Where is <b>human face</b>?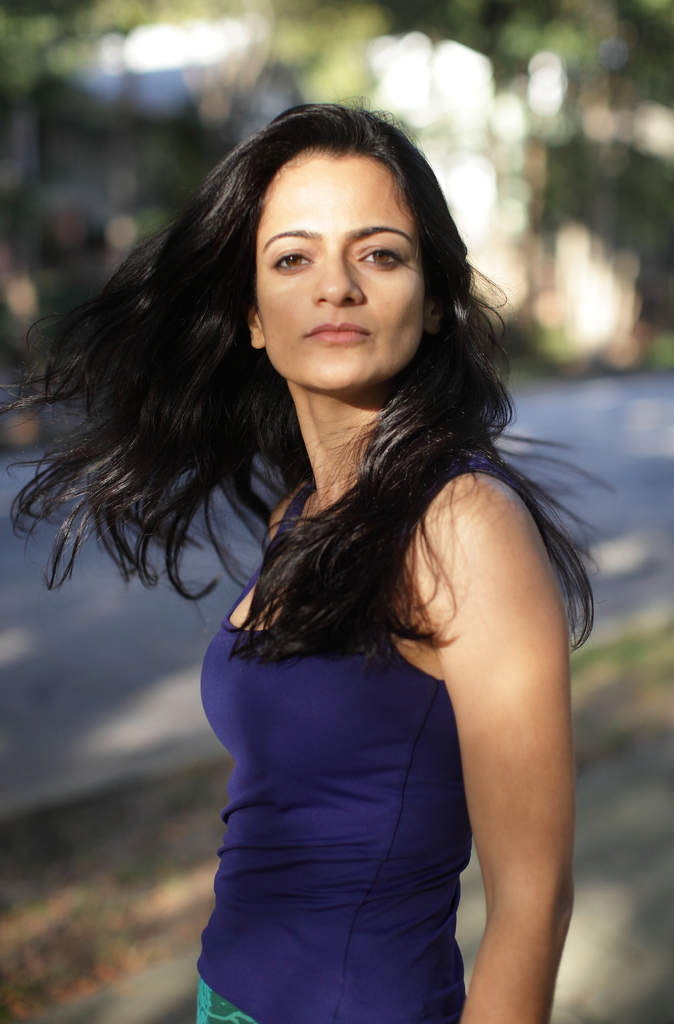
(256, 154, 426, 392).
